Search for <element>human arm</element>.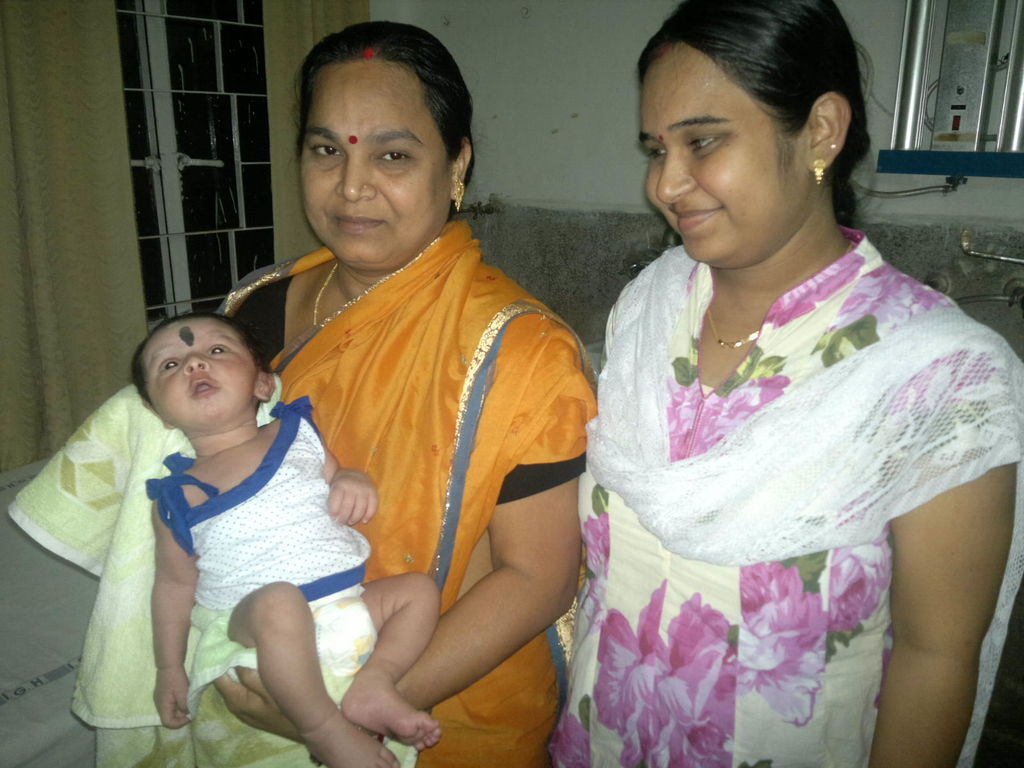
Found at 216:379:589:744.
